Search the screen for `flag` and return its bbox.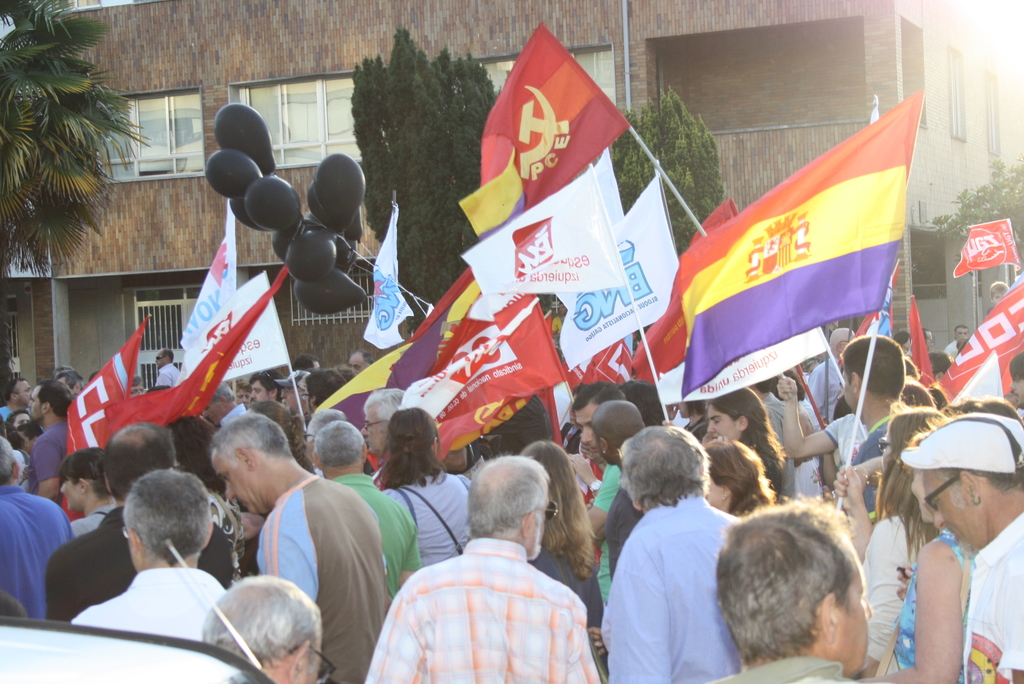
Found: (584,327,641,391).
